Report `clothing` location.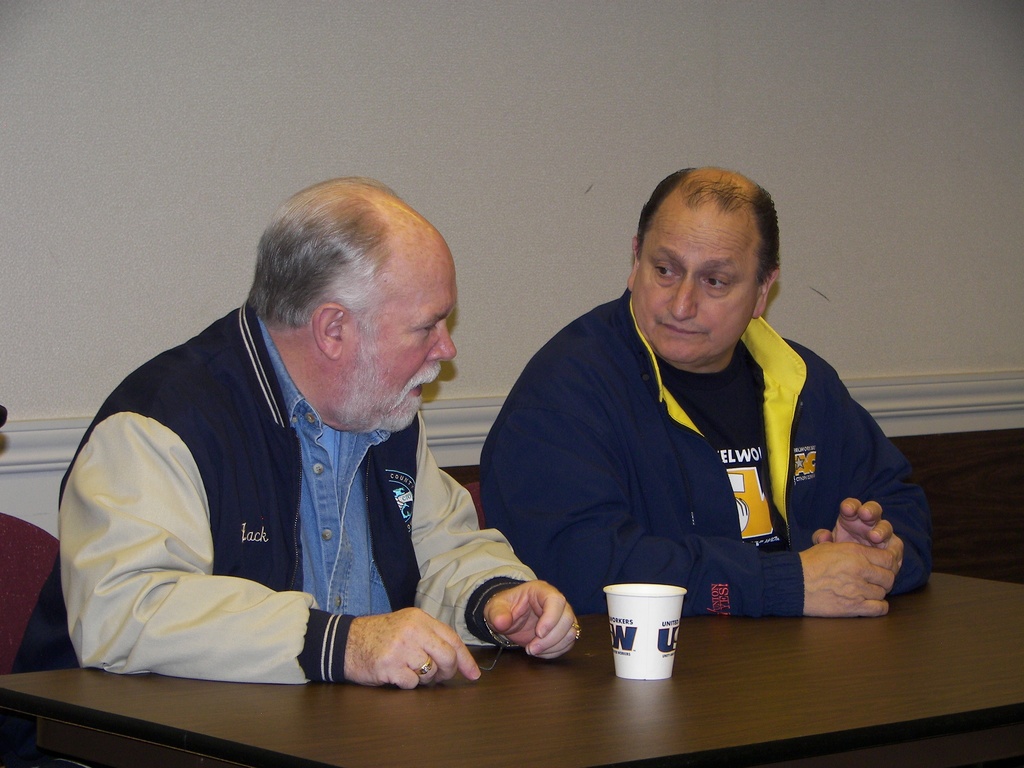
Report: 497,265,912,658.
